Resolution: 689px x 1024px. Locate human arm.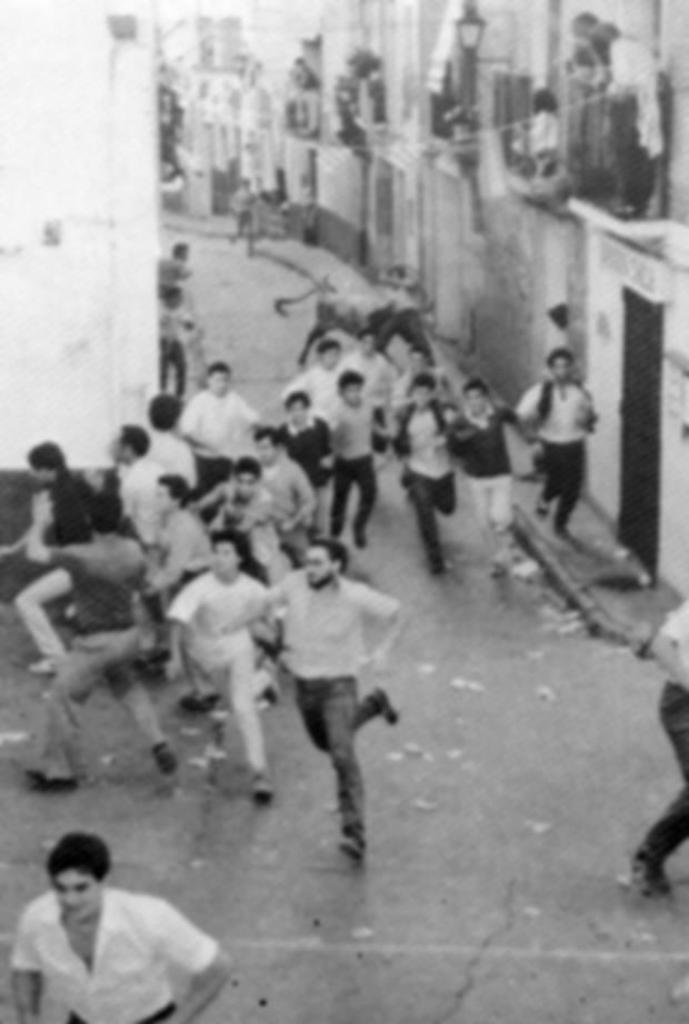
rect(184, 480, 226, 512).
